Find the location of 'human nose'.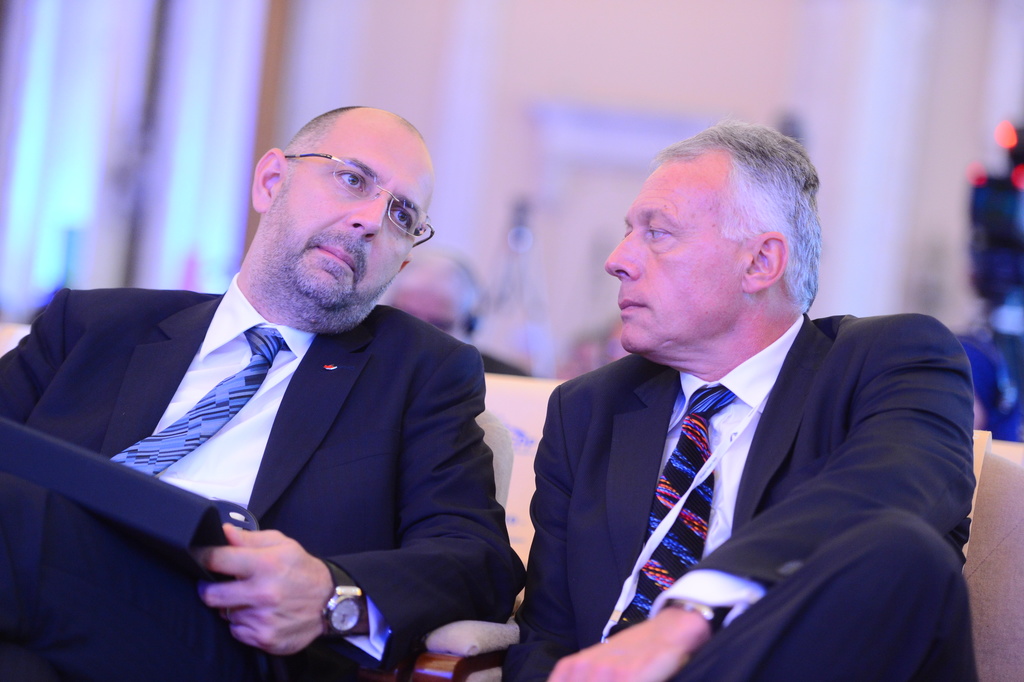
Location: rect(601, 229, 646, 283).
